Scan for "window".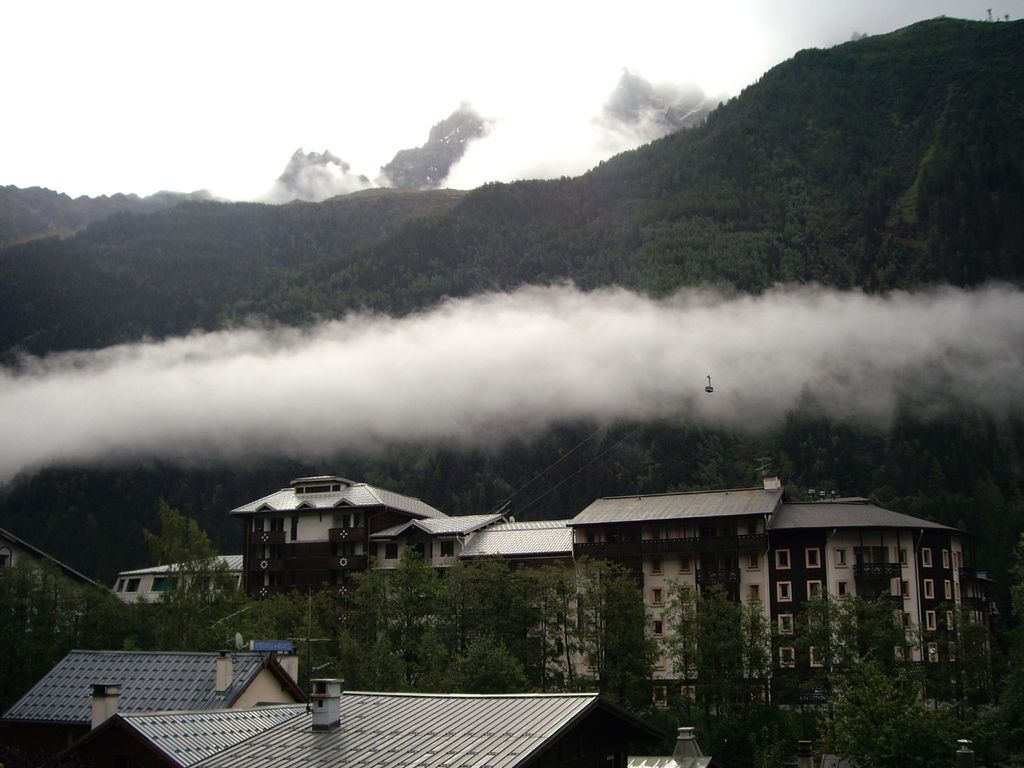
Scan result: left=117, top=579, right=125, bottom=594.
